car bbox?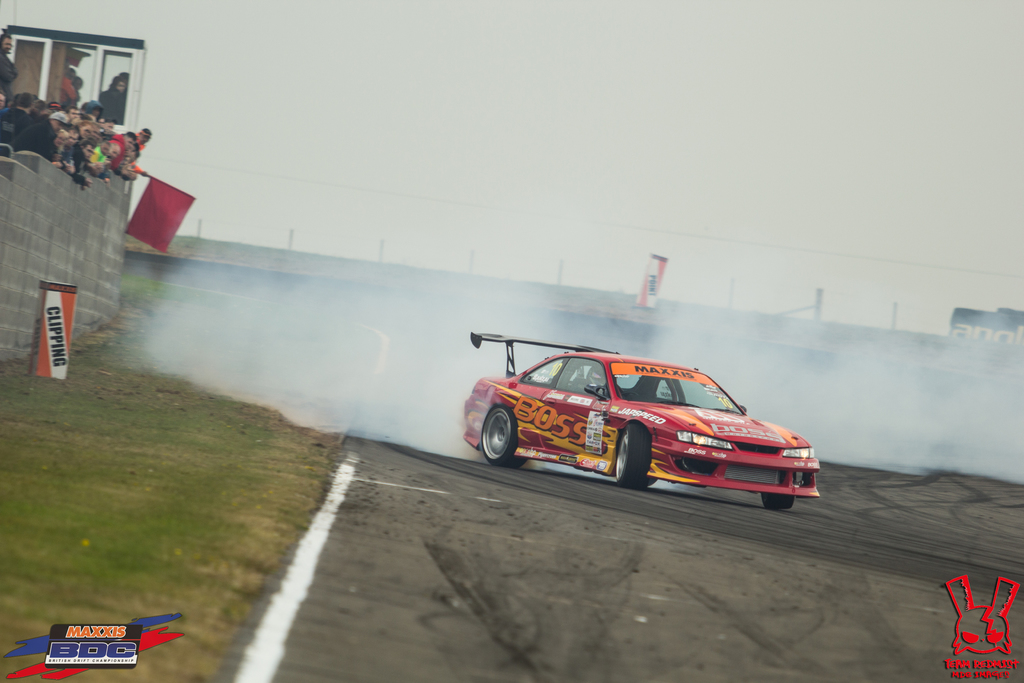
crop(461, 328, 847, 506)
